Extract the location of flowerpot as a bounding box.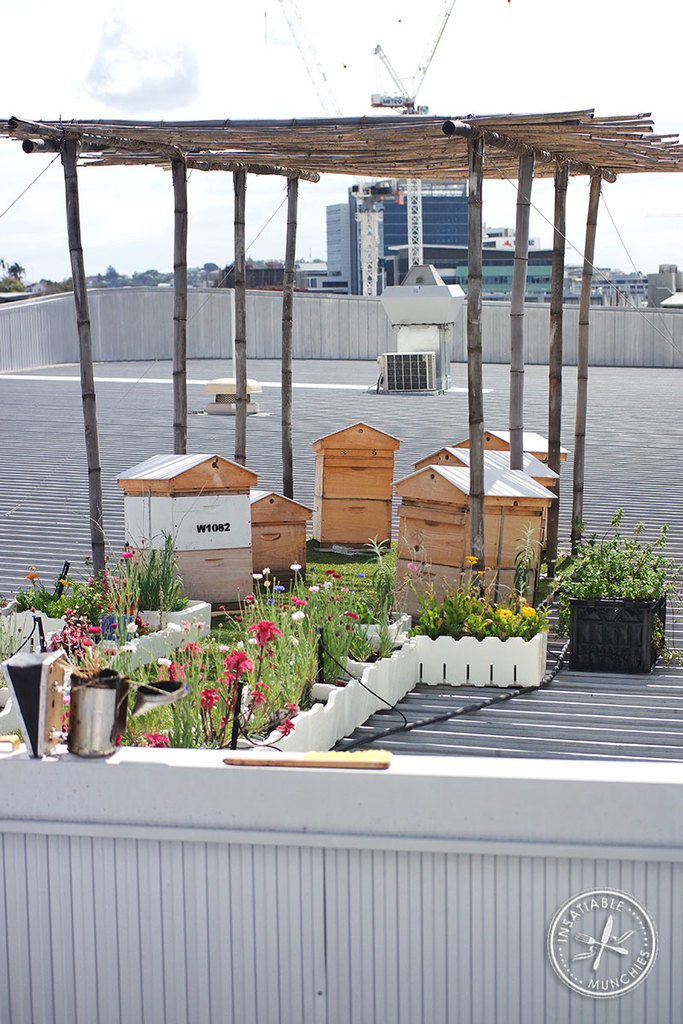
(0, 552, 549, 744).
